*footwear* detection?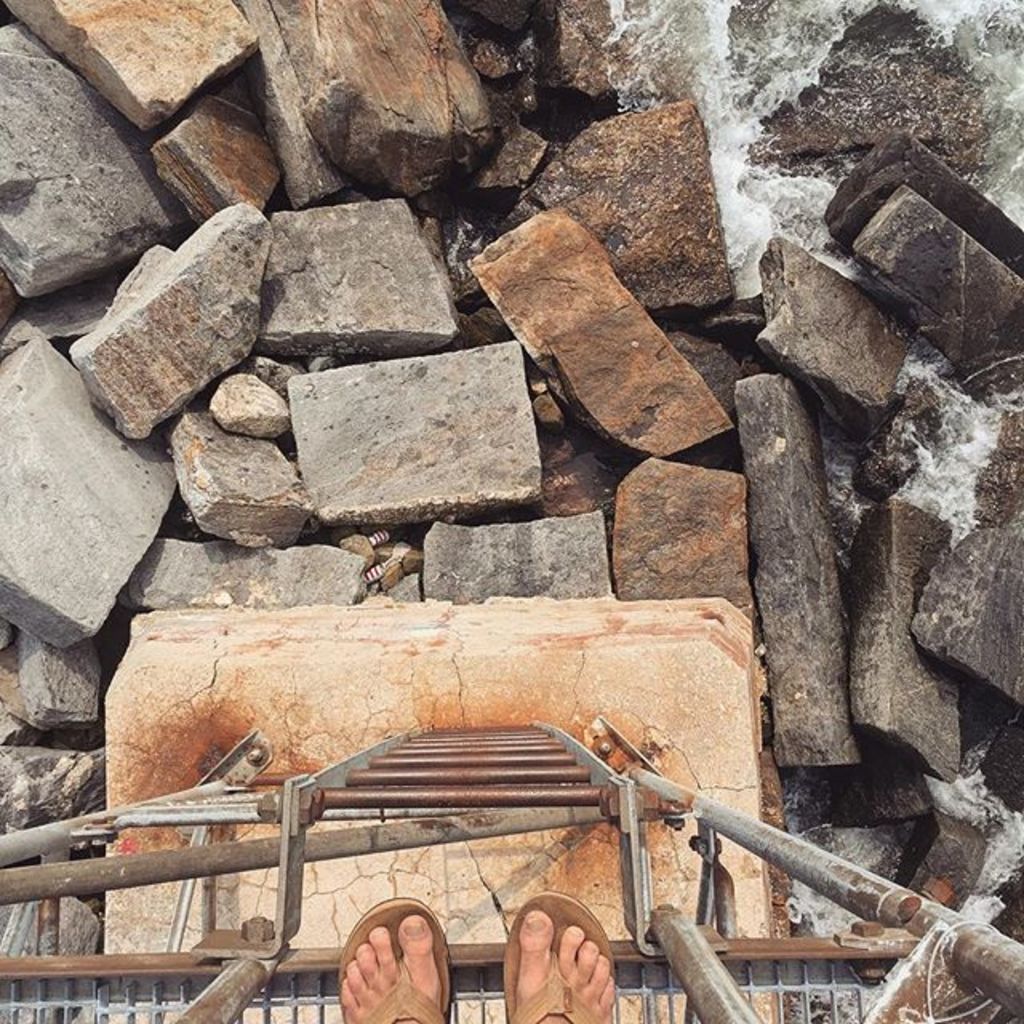
498/894/627/1022
